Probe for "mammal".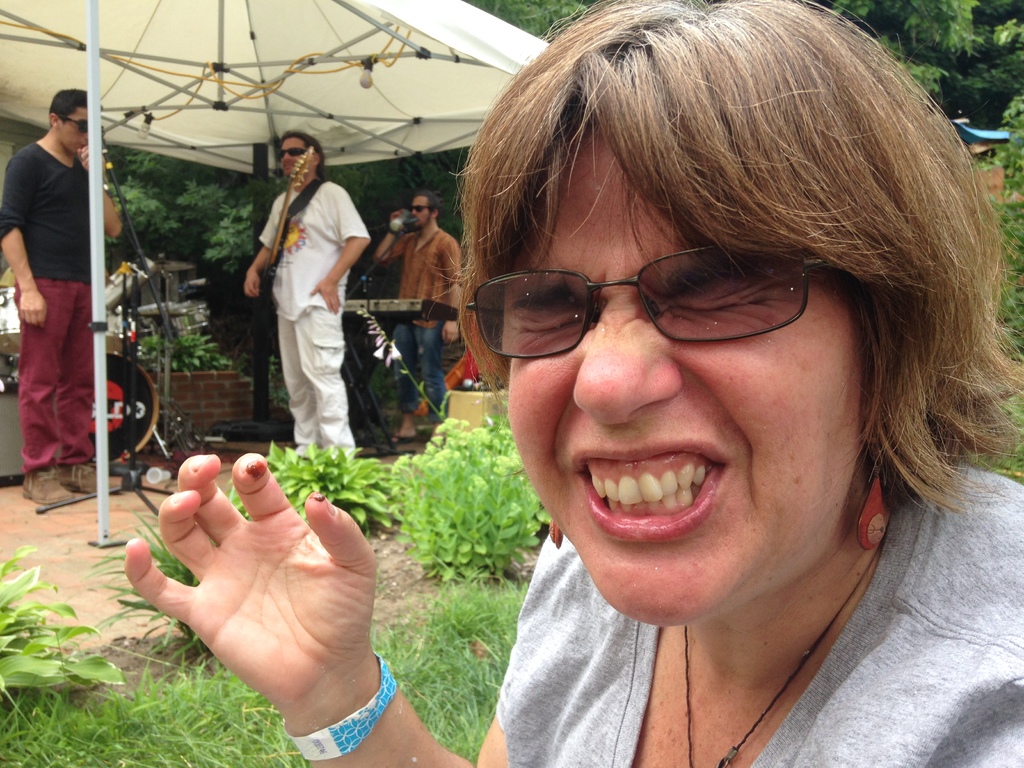
Probe result: (244, 115, 358, 478).
